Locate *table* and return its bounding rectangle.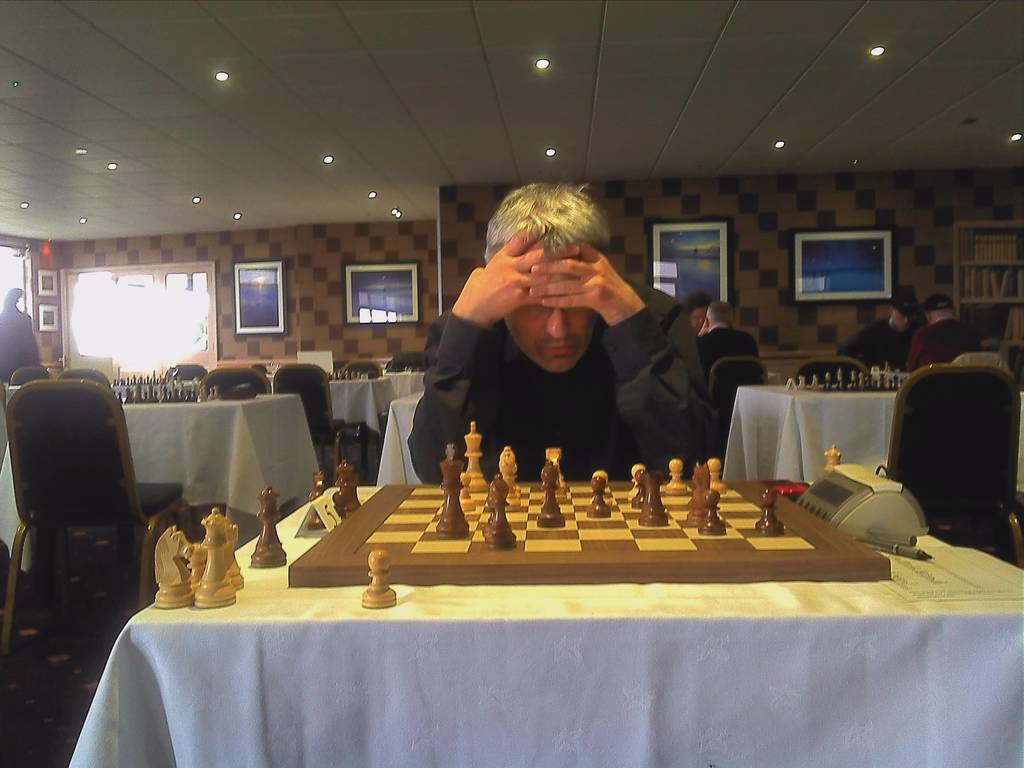
376, 391, 424, 485.
